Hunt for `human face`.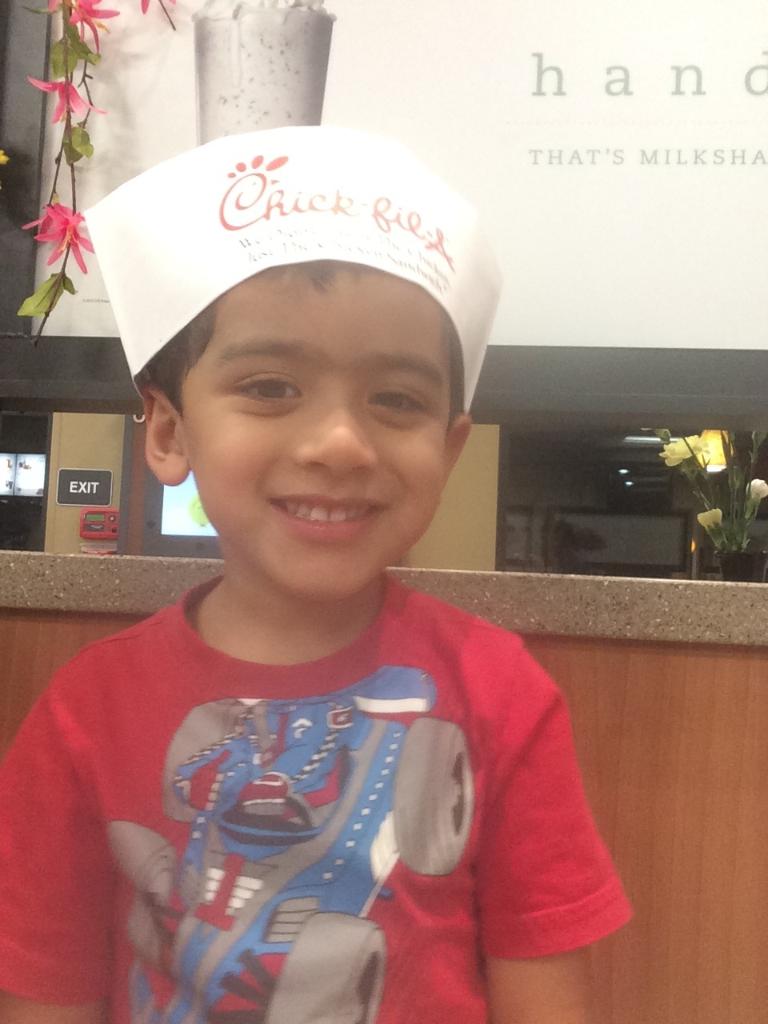
Hunted down at bbox(183, 271, 454, 597).
